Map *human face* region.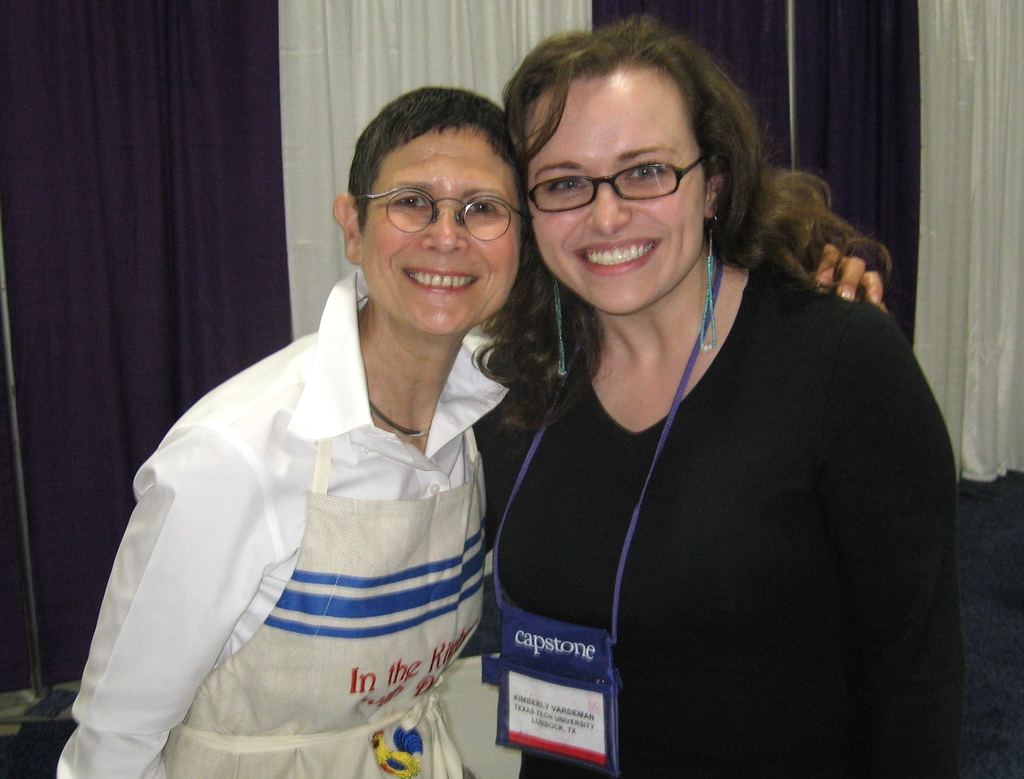
Mapped to Rect(530, 70, 708, 313).
